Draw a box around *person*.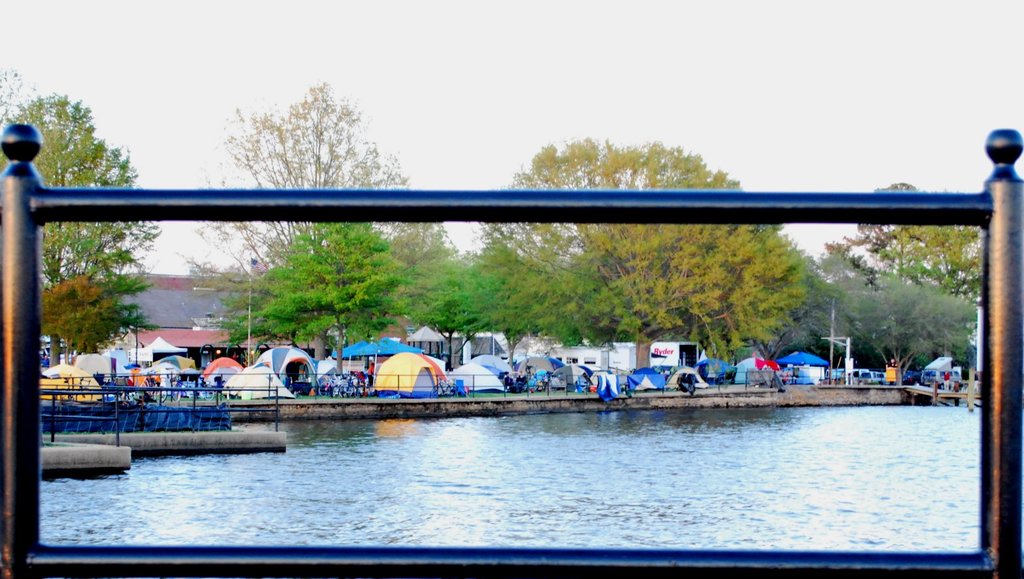
locate(367, 363, 375, 384).
